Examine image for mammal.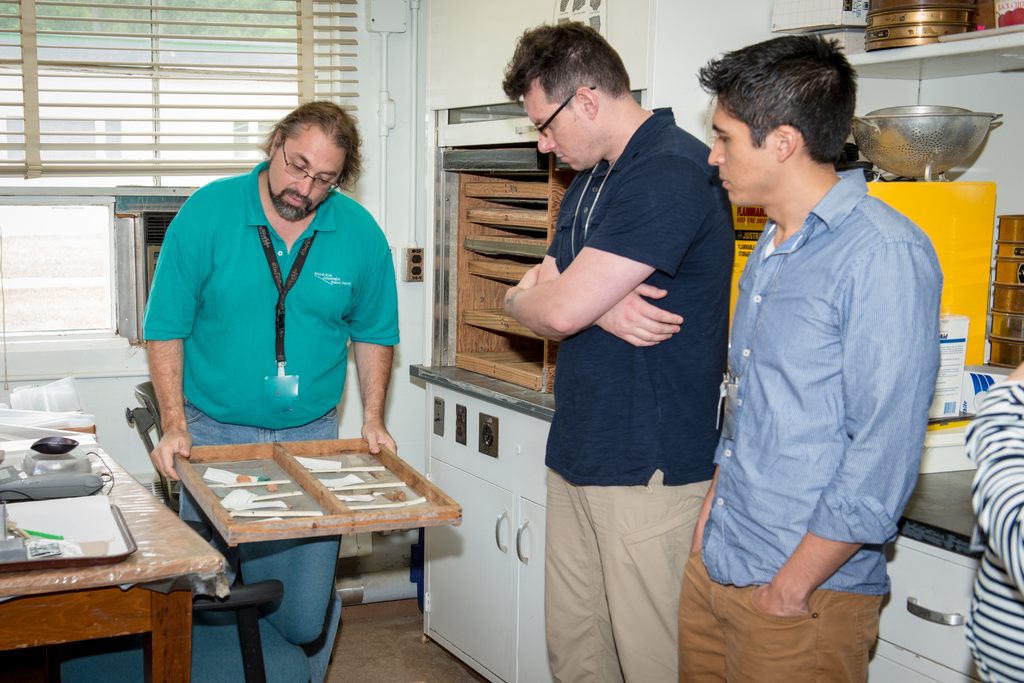
Examination result: detection(963, 352, 1023, 682).
